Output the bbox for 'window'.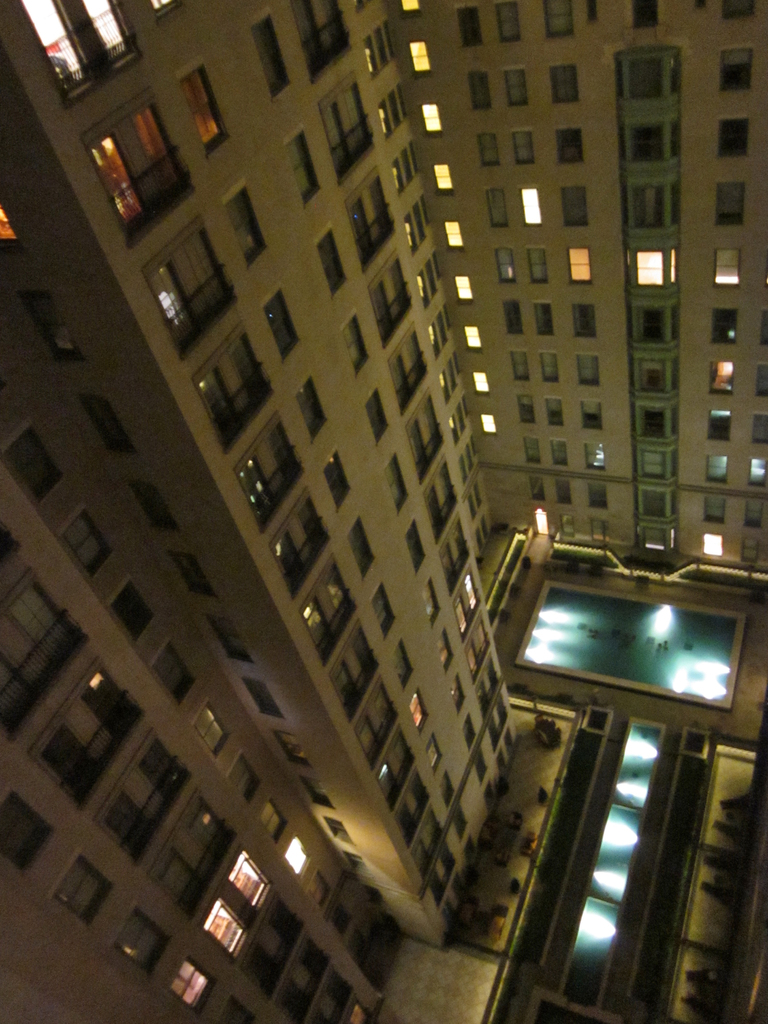
l=14, t=0, r=148, b=108.
